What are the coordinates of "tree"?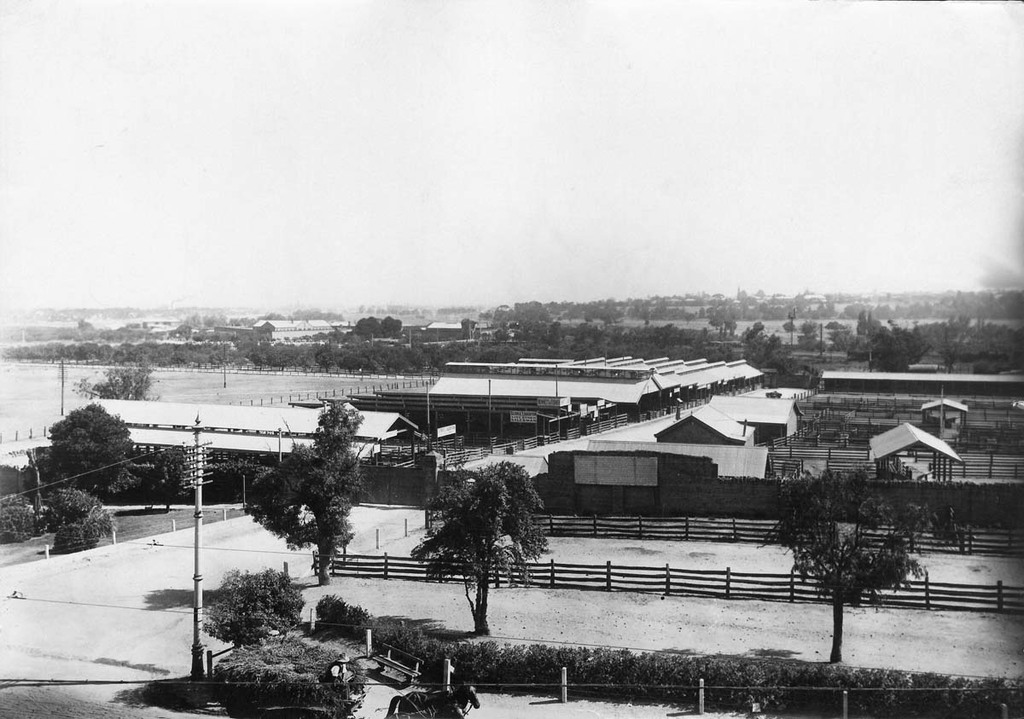
pyautogui.locateOnScreen(411, 459, 555, 635).
